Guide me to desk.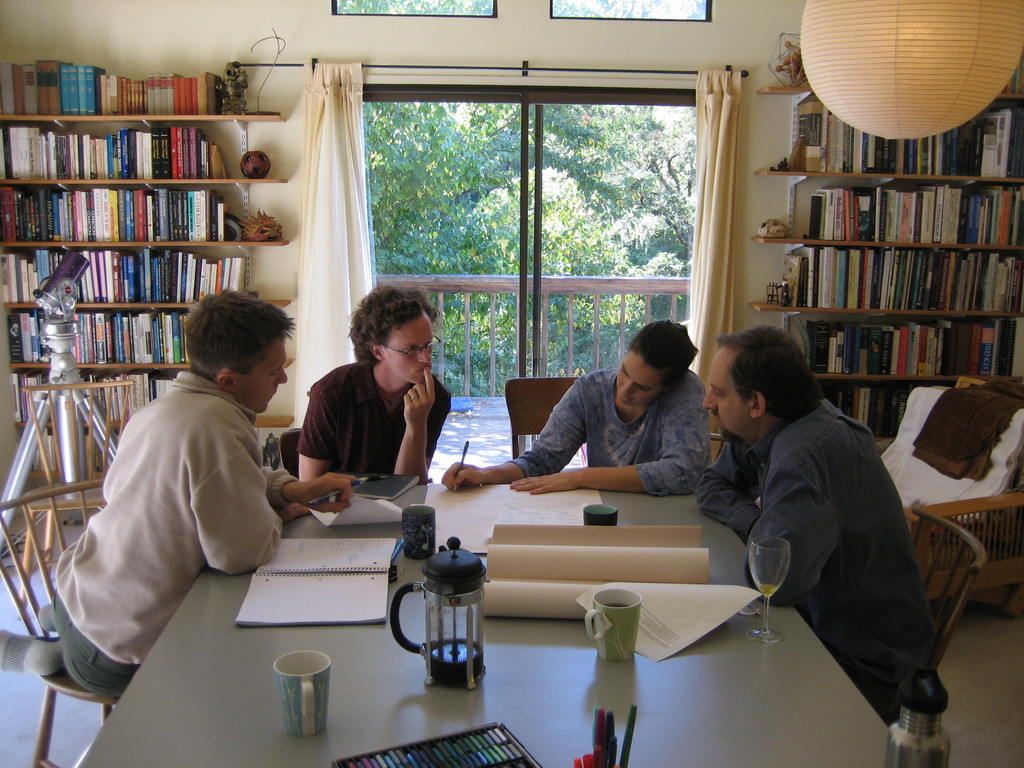
Guidance: rect(104, 472, 838, 730).
